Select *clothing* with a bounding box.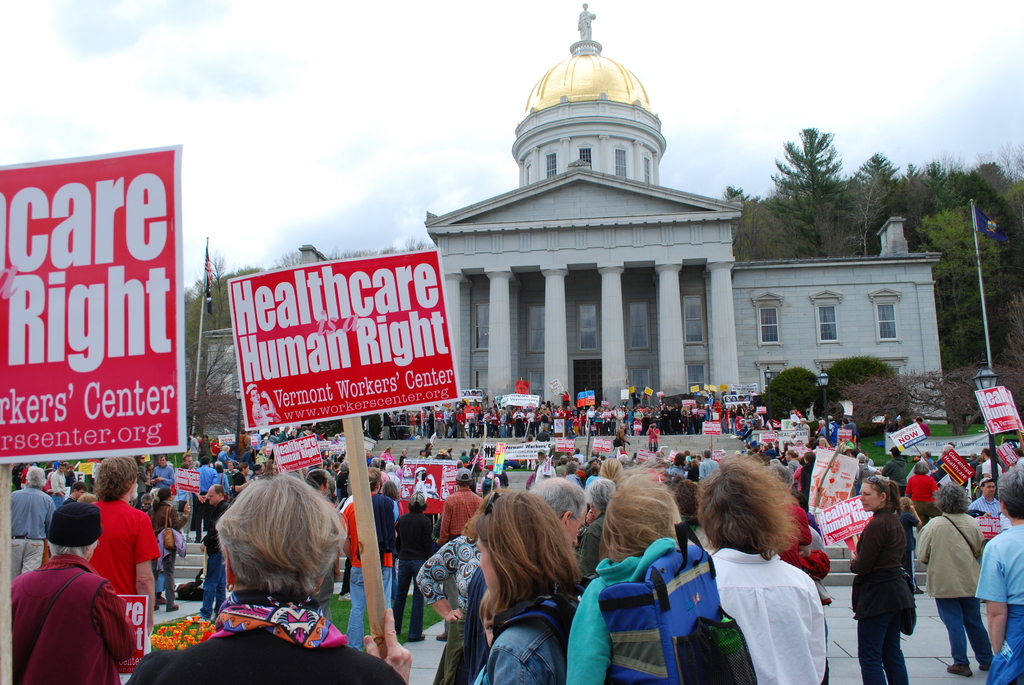
pyautogui.locateOnScreen(923, 501, 996, 677).
